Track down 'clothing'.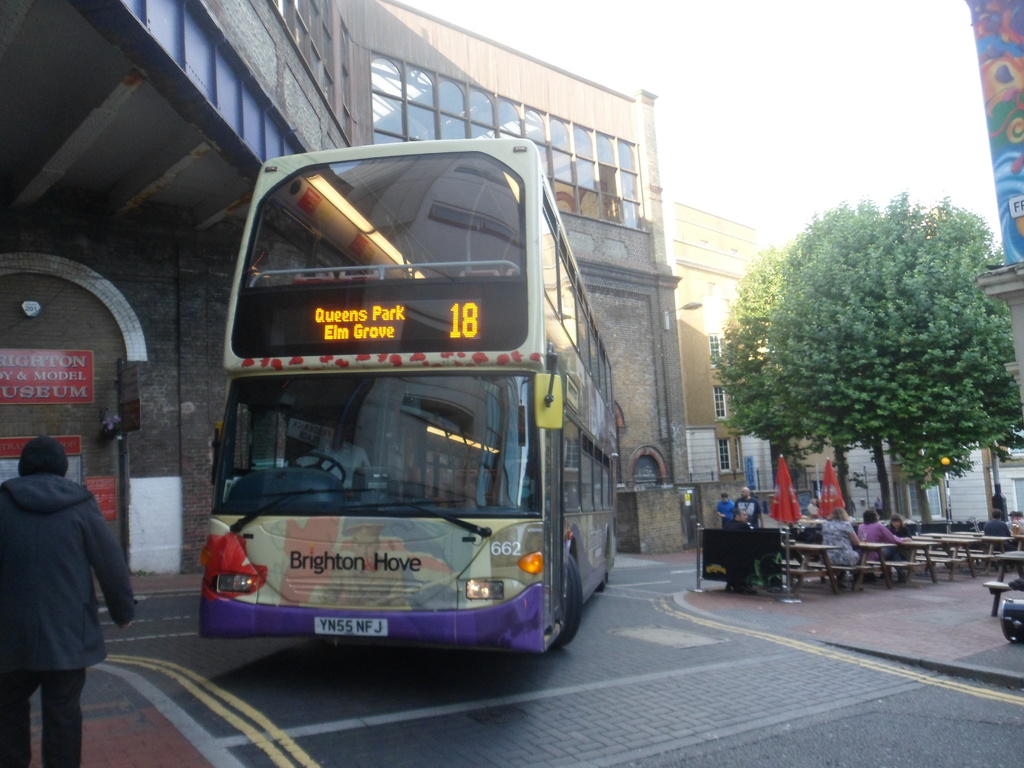
Tracked to <bbox>731, 517, 744, 525</bbox>.
